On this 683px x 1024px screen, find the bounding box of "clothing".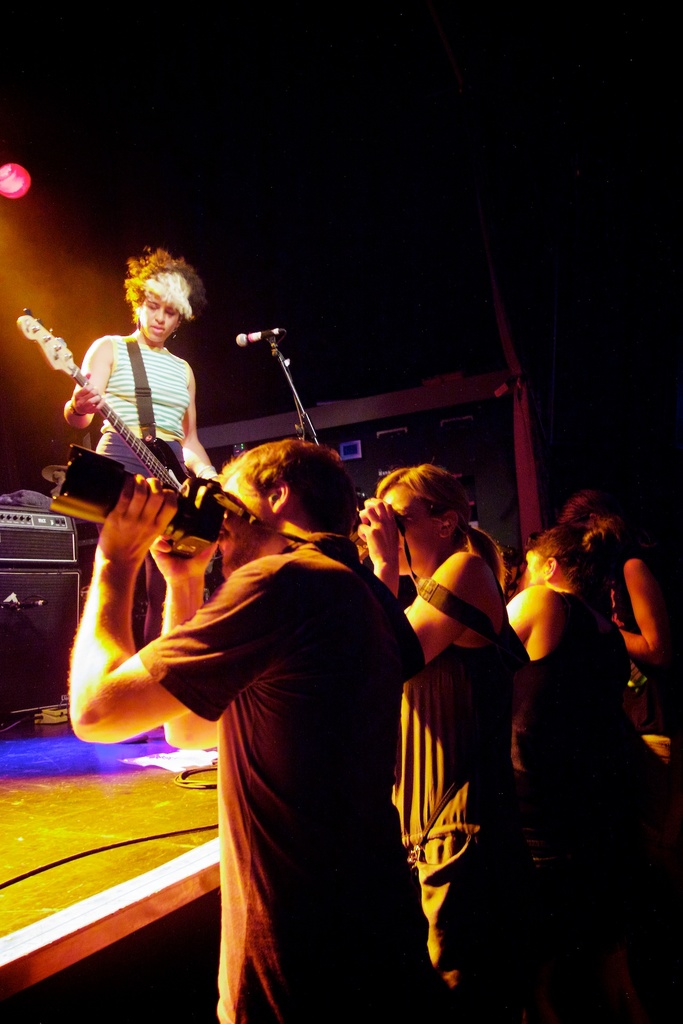
Bounding box: 395:563:538:1023.
